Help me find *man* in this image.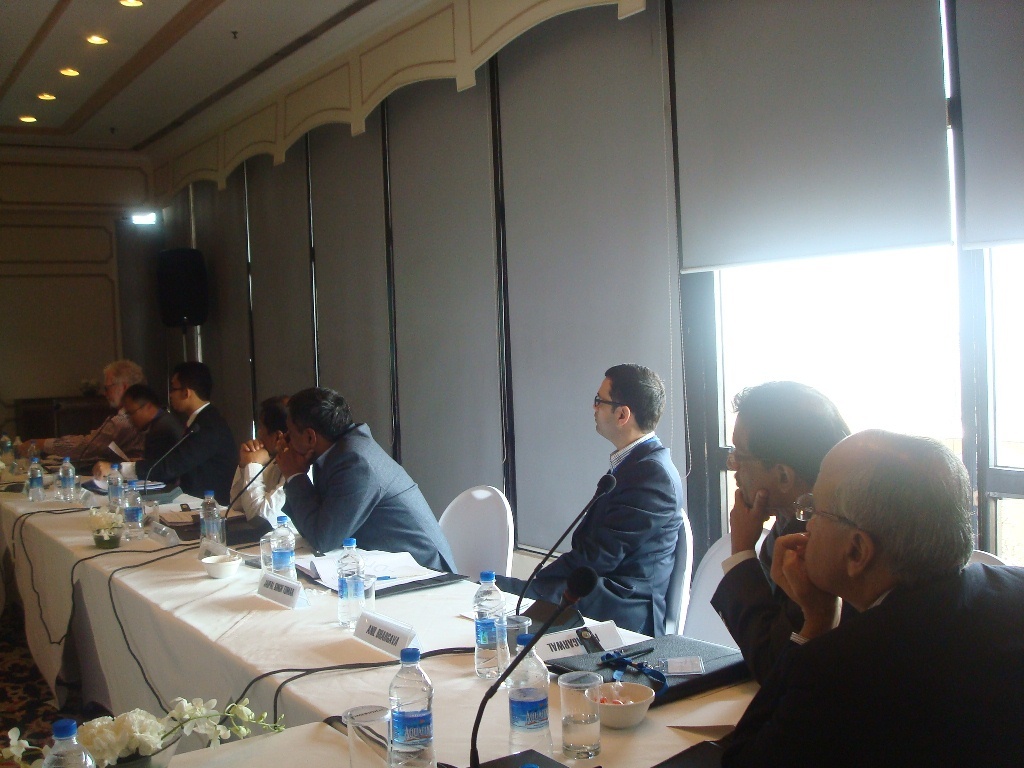
Found it: left=84, top=355, right=244, bottom=502.
